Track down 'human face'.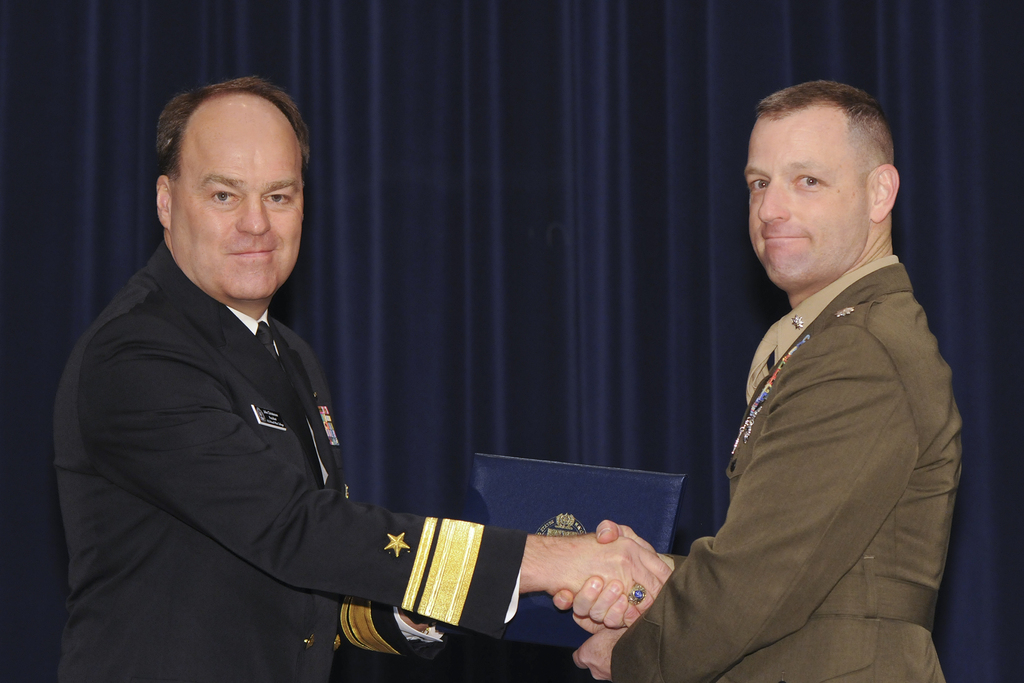
Tracked to <region>172, 95, 305, 299</region>.
